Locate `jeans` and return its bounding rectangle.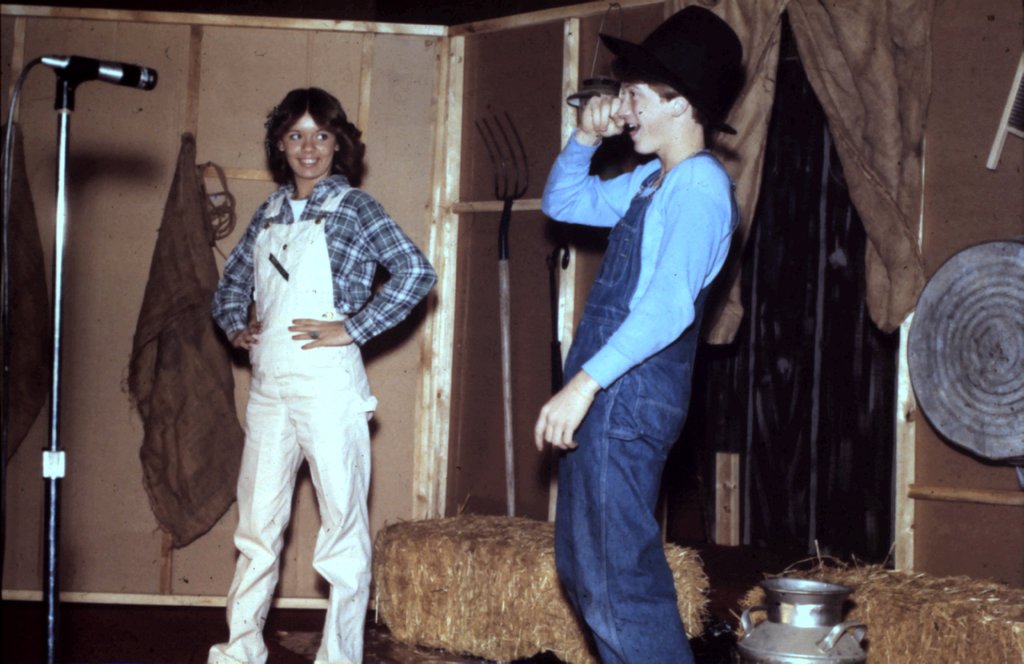
<bbox>547, 146, 706, 660</bbox>.
